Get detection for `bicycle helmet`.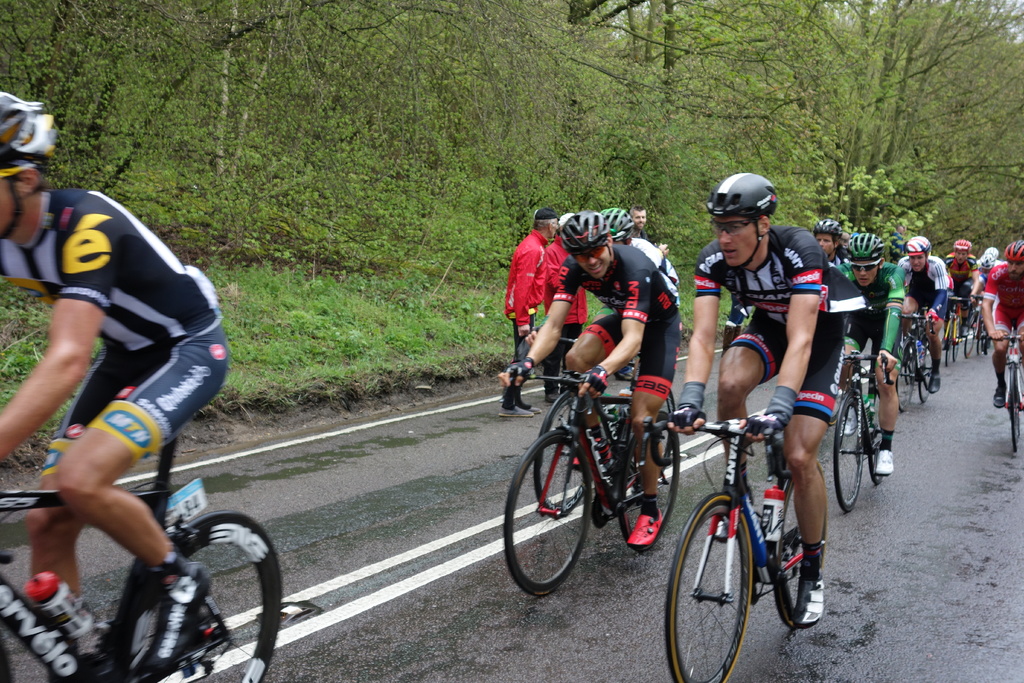
Detection: Rect(560, 208, 604, 254).
